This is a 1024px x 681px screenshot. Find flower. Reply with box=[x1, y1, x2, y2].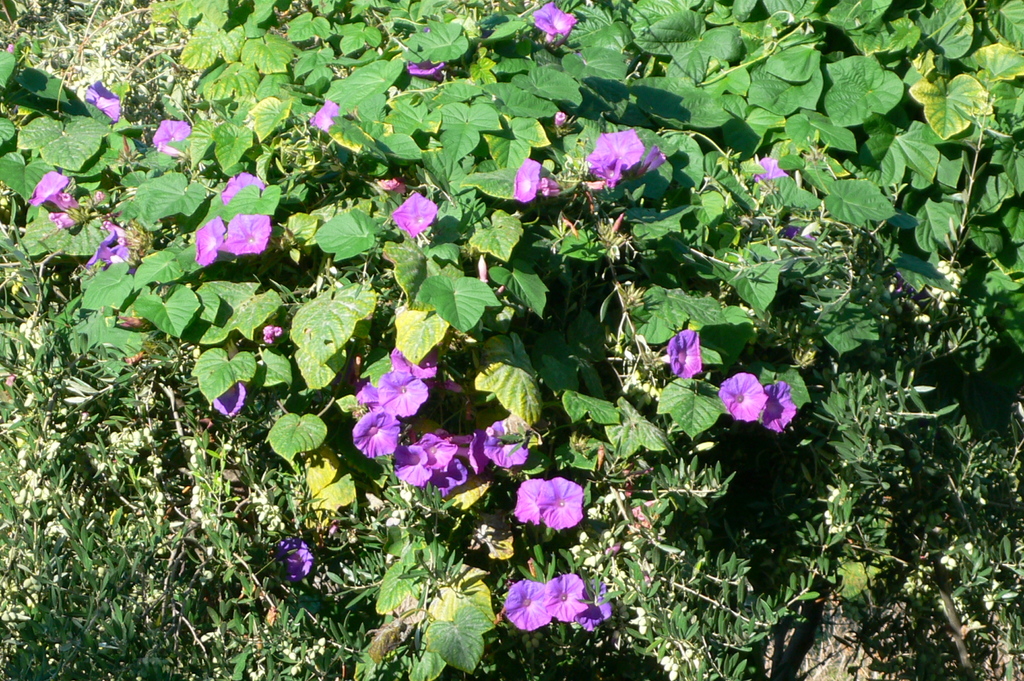
box=[356, 408, 394, 453].
